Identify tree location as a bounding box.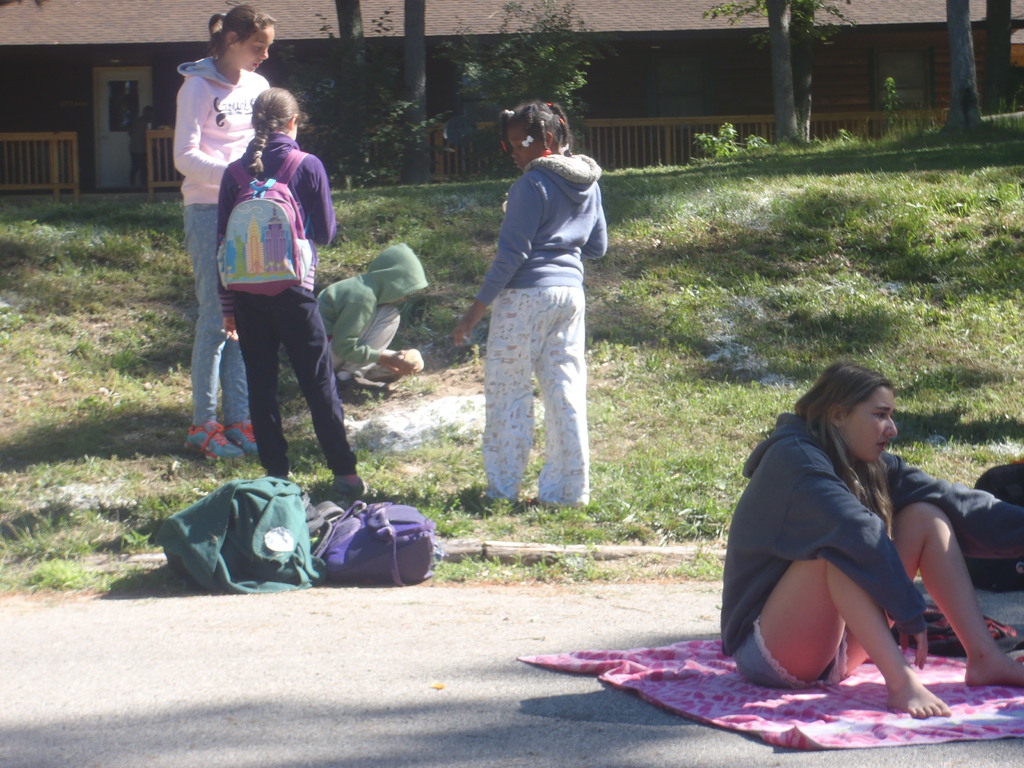
bbox(700, 1, 857, 149).
